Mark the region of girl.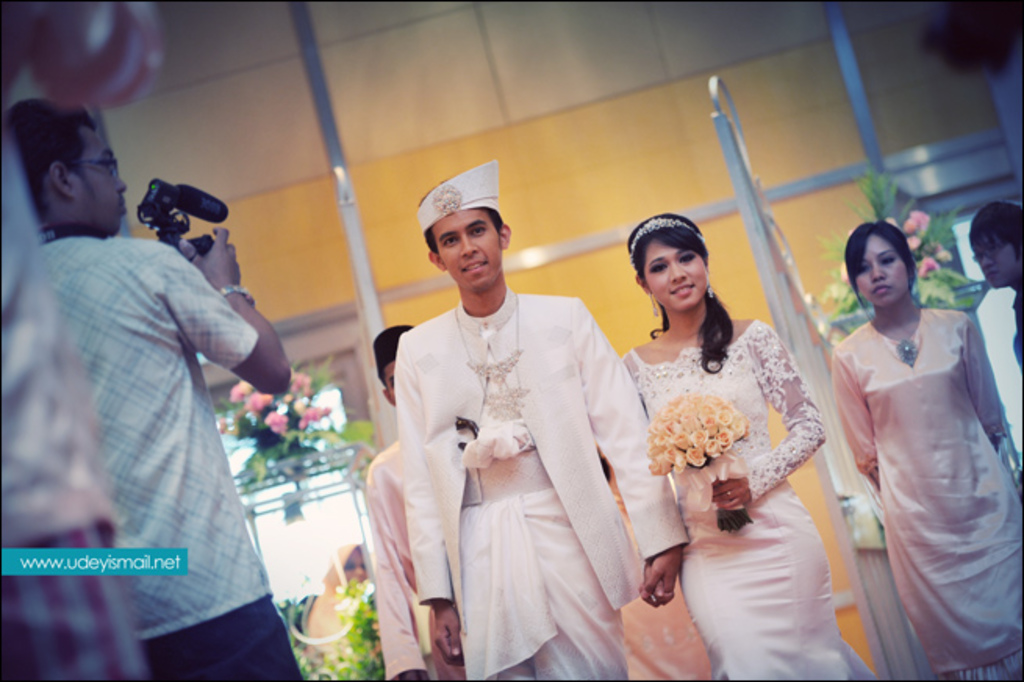
Region: BBox(968, 205, 1022, 368).
